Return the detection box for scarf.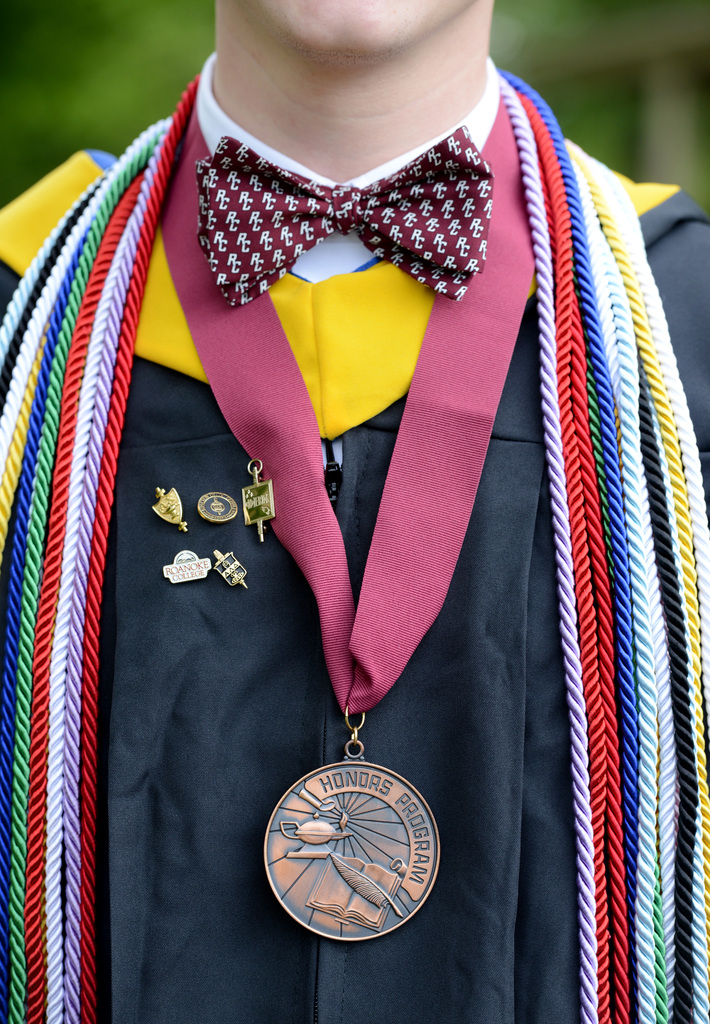
{"left": 0, "top": 75, "right": 709, "bottom": 1023}.
